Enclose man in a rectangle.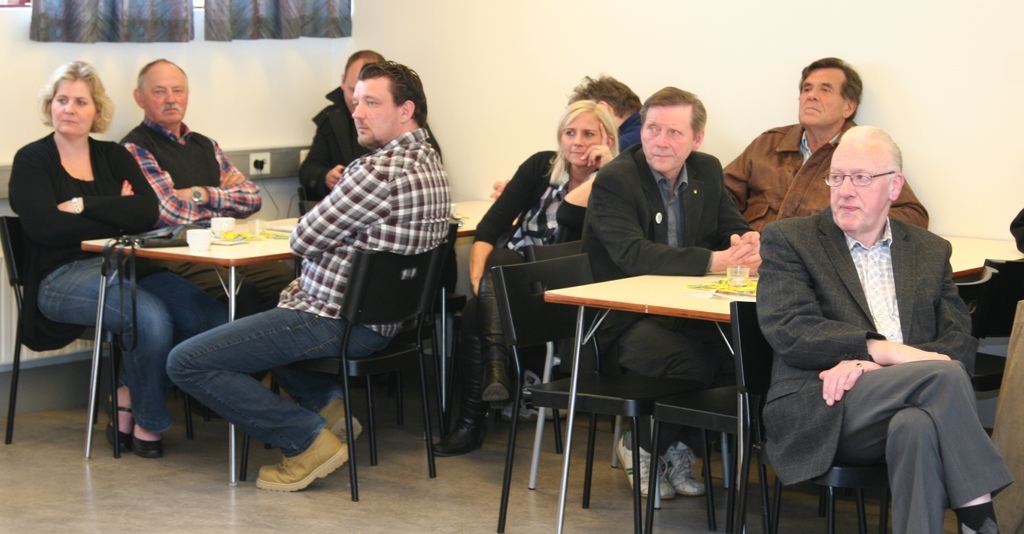
l=299, t=46, r=440, b=203.
